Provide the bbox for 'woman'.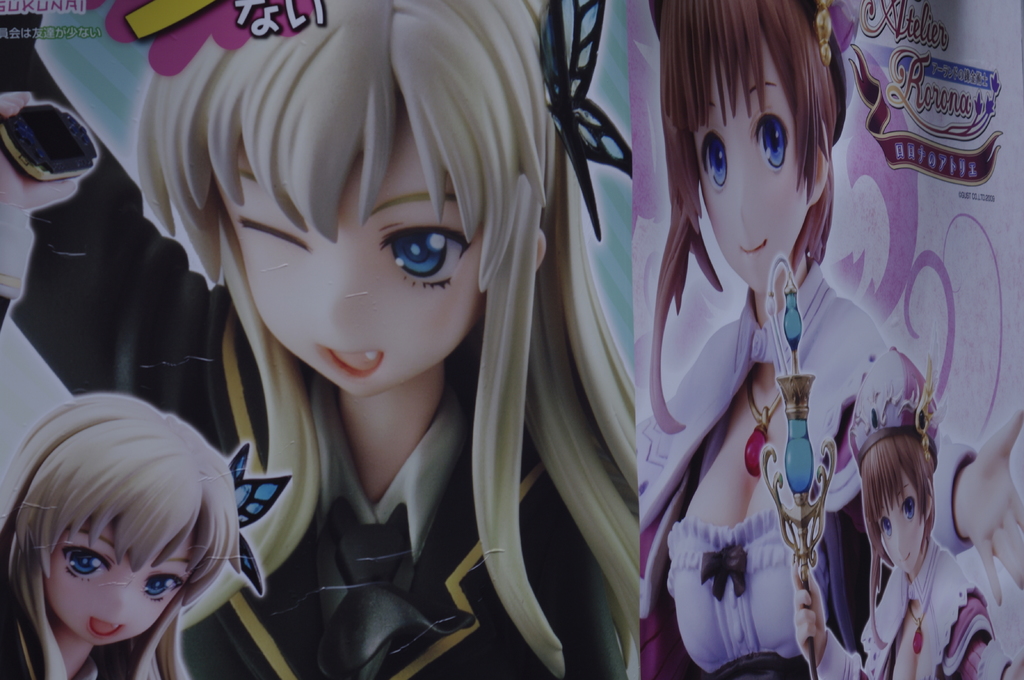
0 0 639 679.
